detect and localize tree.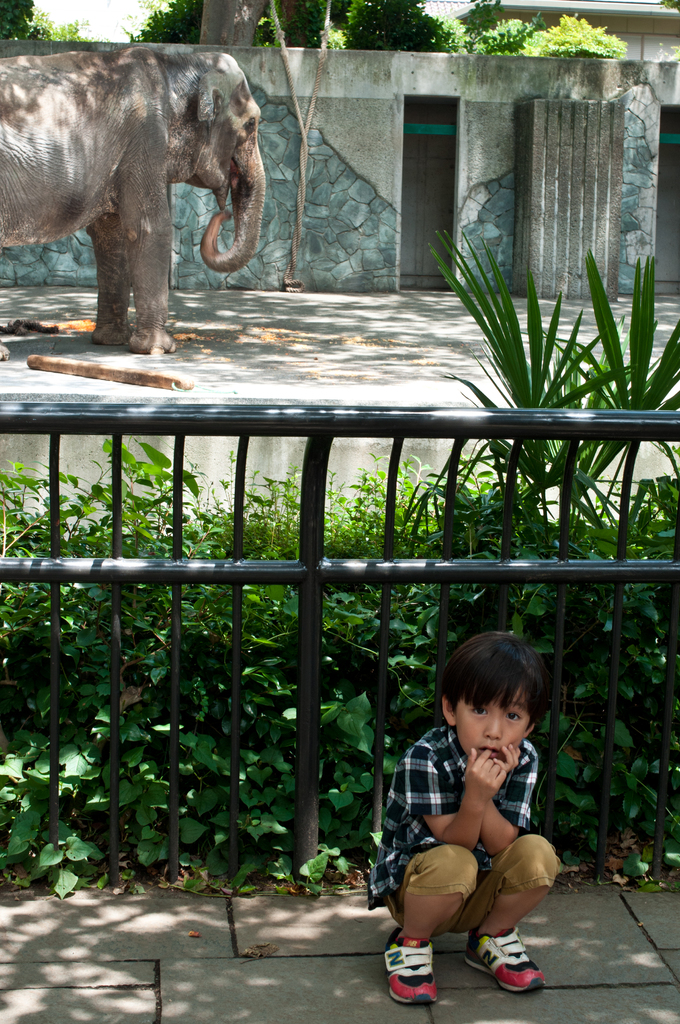
Localized at locate(127, 0, 467, 60).
